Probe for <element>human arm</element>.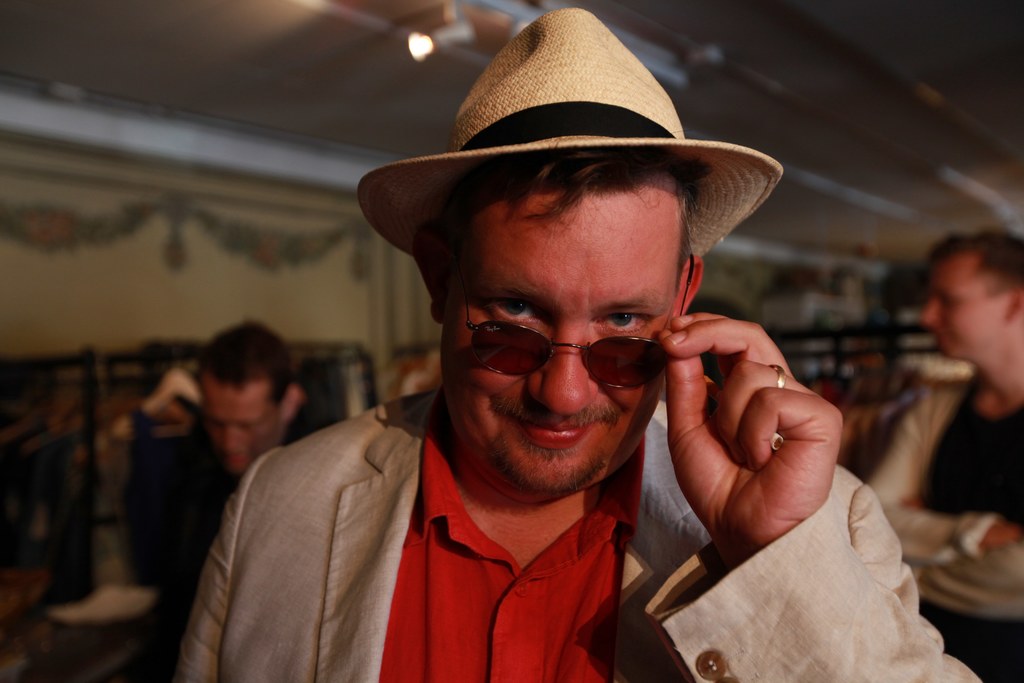
Probe result: (x1=667, y1=311, x2=989, y2=682).
